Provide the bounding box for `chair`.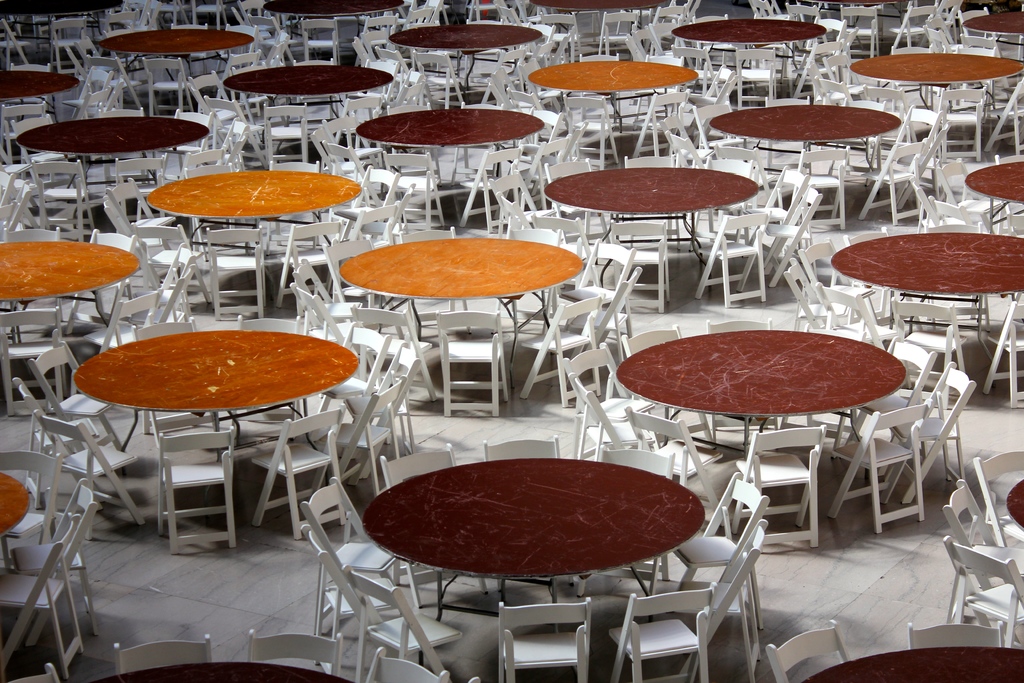
762 616 851 682.
